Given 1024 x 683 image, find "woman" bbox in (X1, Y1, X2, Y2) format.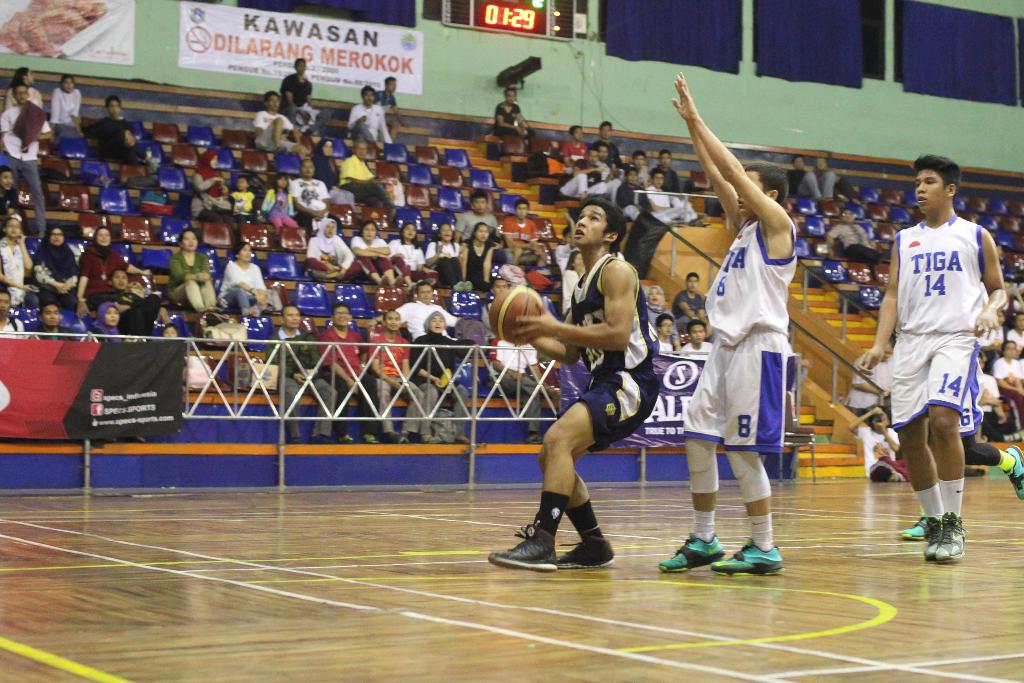
(308, 136, 360, 213).
